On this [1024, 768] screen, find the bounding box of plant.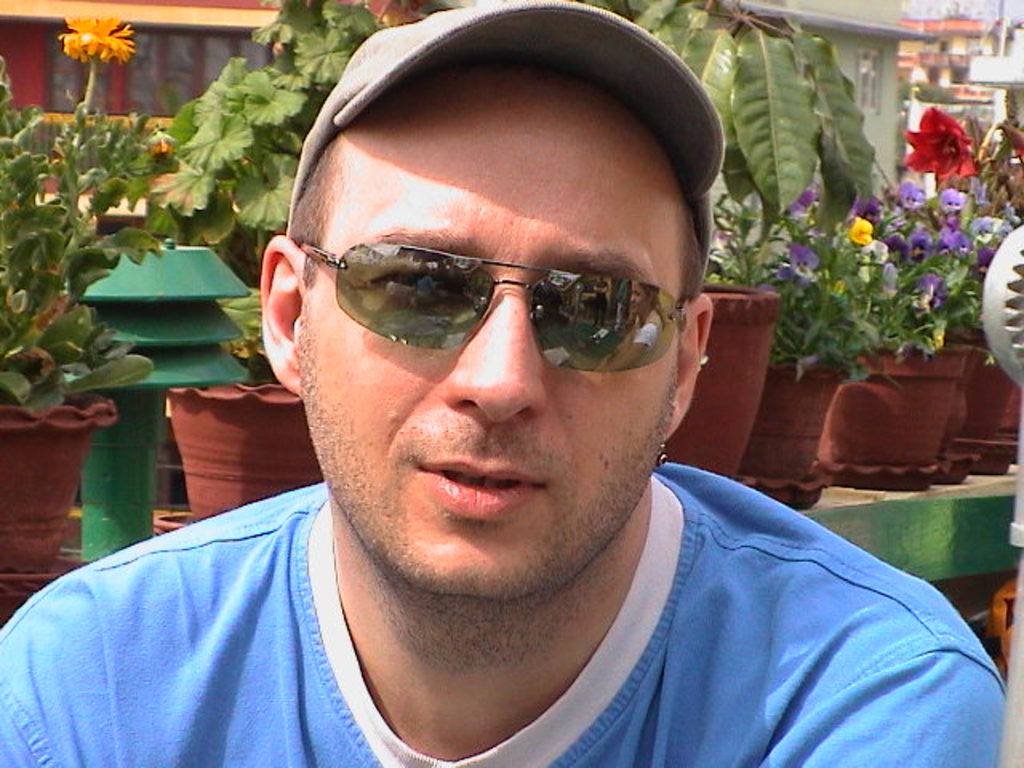
Bounding box: box=[891, 94, 1022, 256].
